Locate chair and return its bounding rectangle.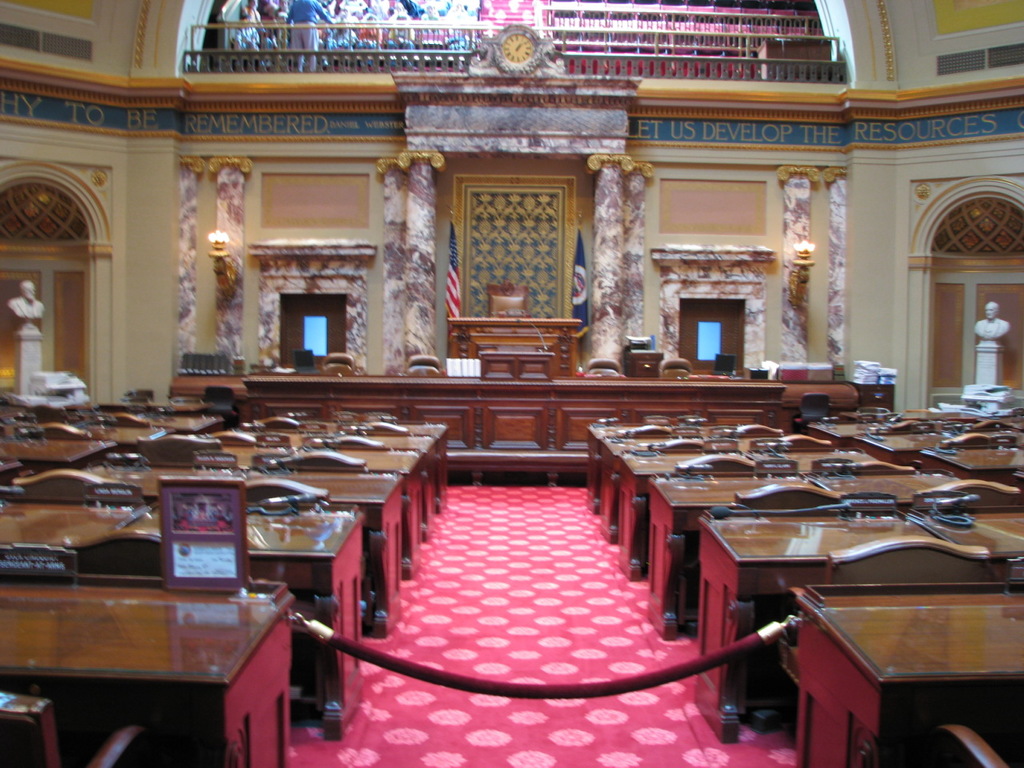
box=[204, 388, 238, 432].
